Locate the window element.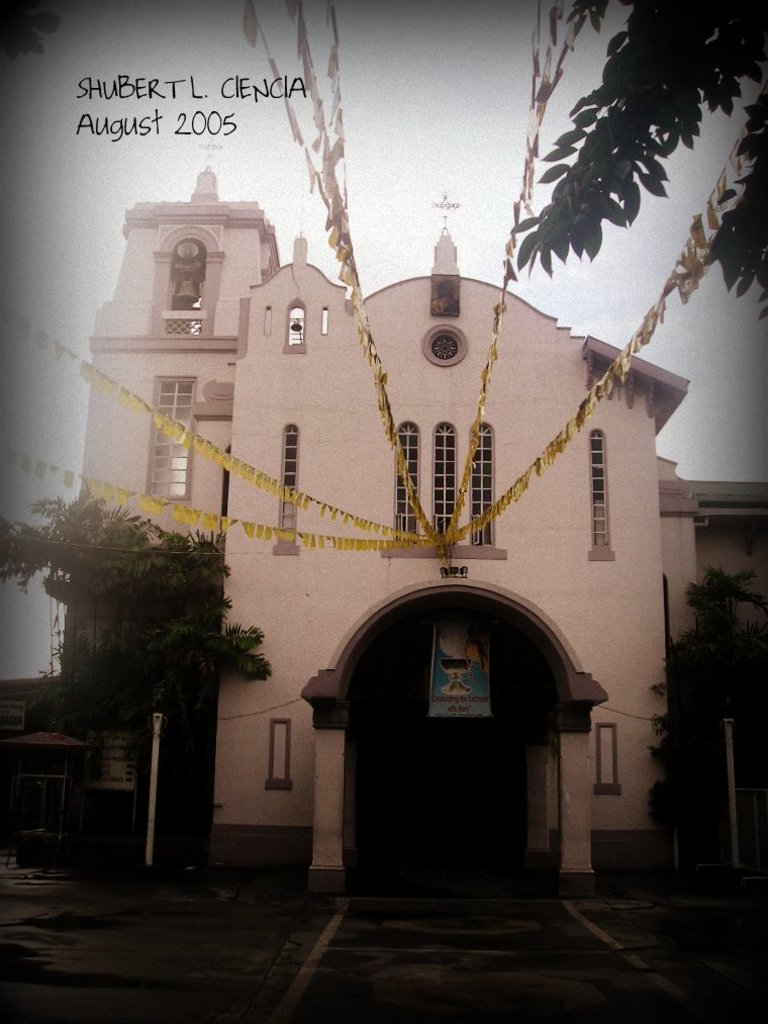
Element bbox: box=[391, 421, 419, 537].
